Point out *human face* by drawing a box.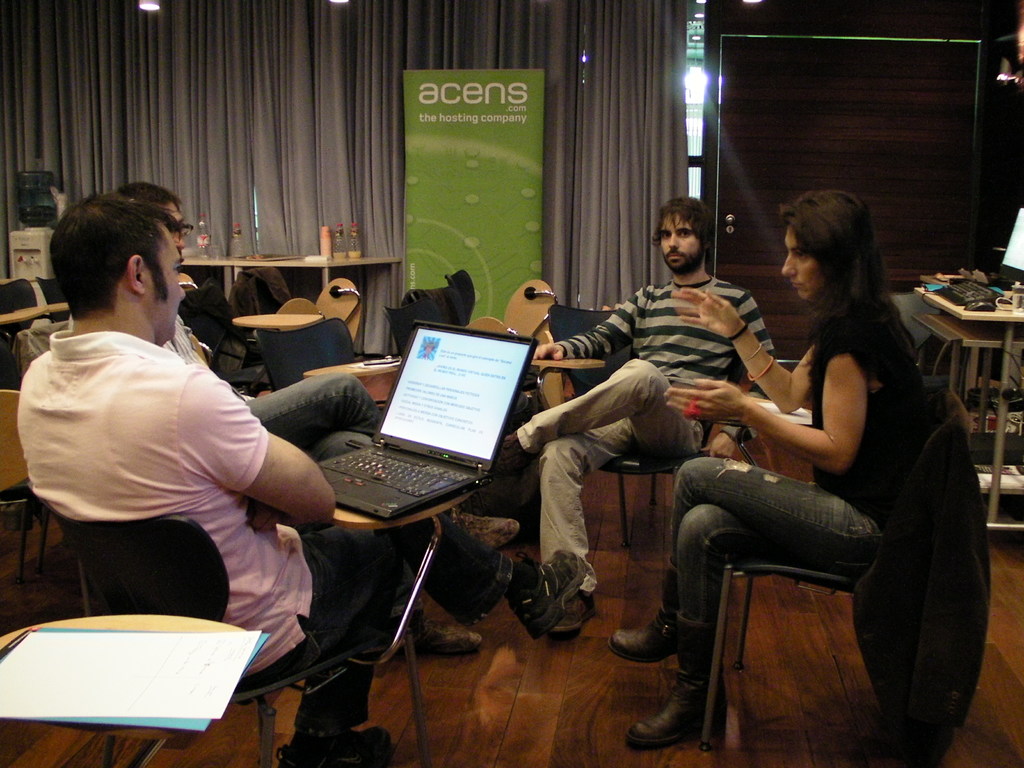
l=780, t=228, r=820, b=300.
